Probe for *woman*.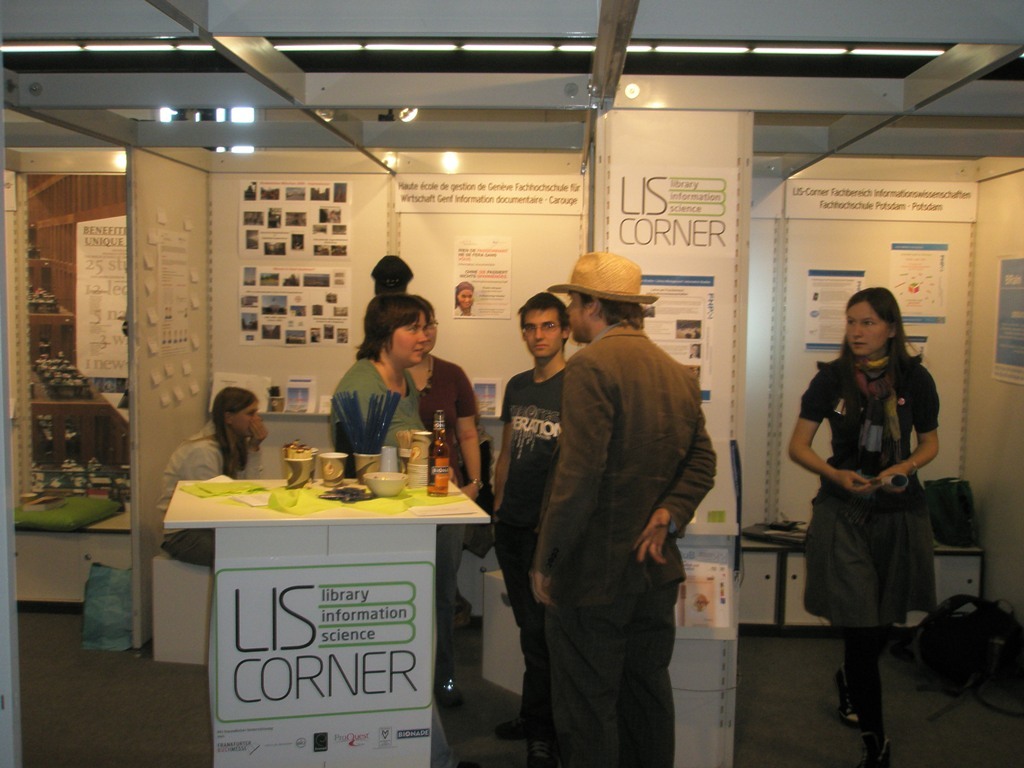
Probe result: bbox=(790, 263, 941, 711).
